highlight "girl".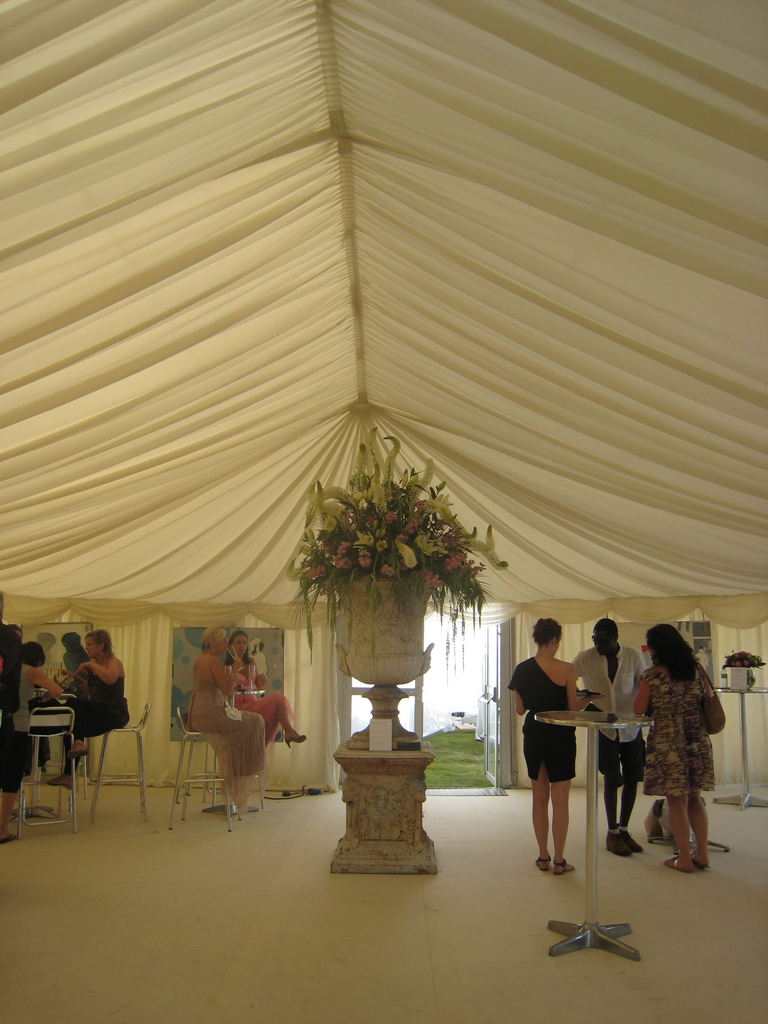
Highlighted region: 225, 626, 307, 746.
